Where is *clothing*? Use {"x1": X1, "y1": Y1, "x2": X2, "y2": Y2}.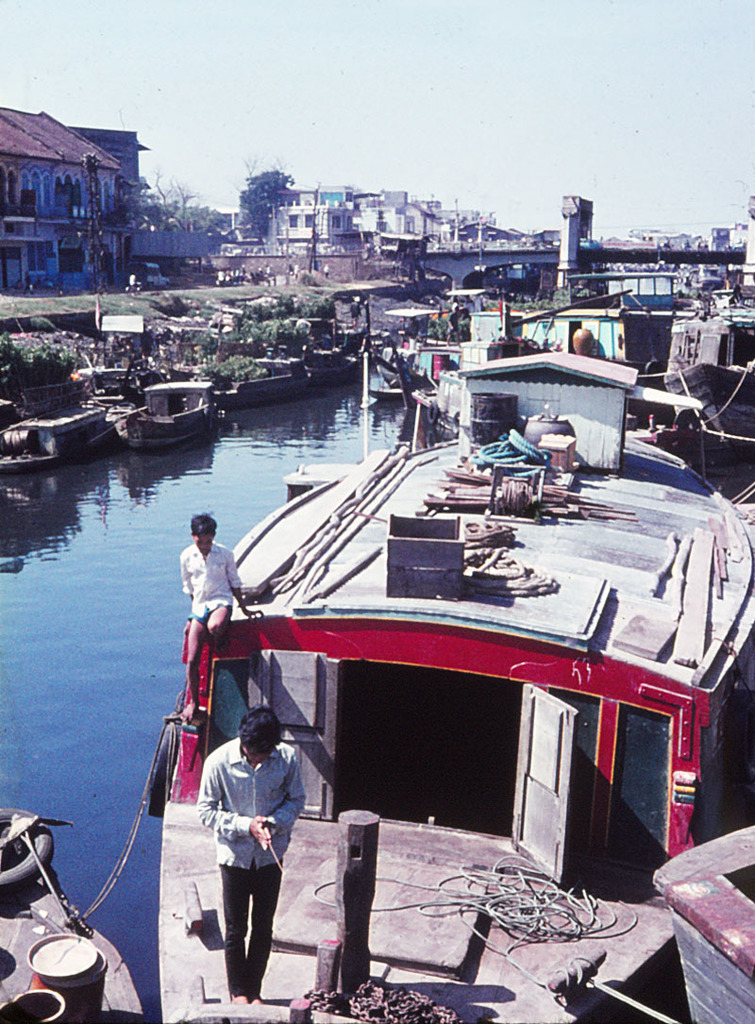
{"x1": 180, "y1": 541, "x2": 249, "y2": 630}.
